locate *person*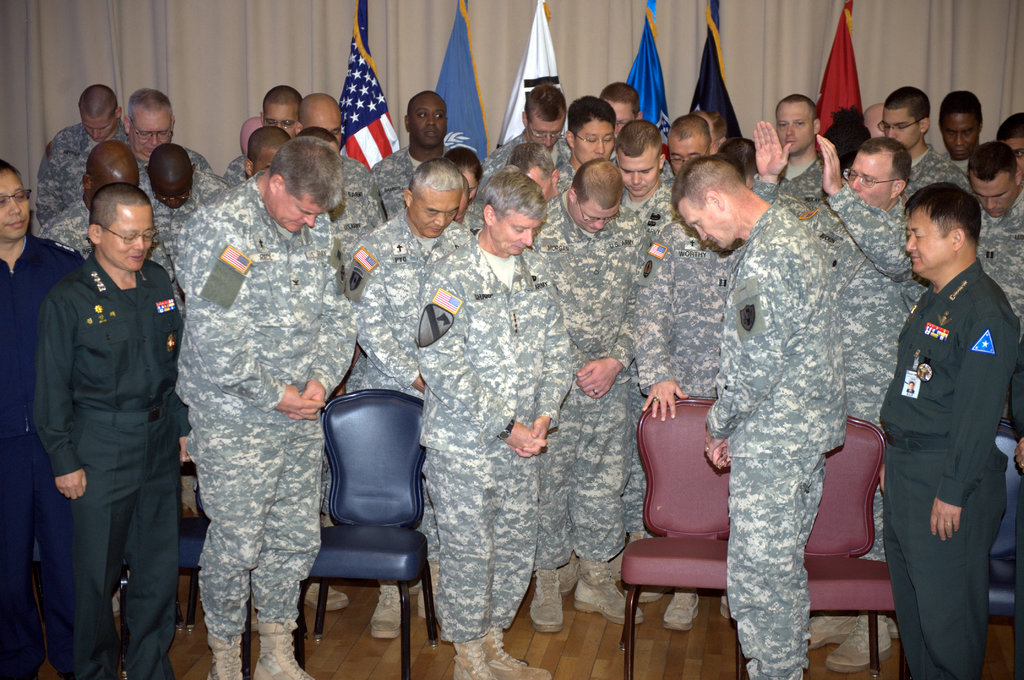
[left=0, top=156, right=77, bottom=676]
